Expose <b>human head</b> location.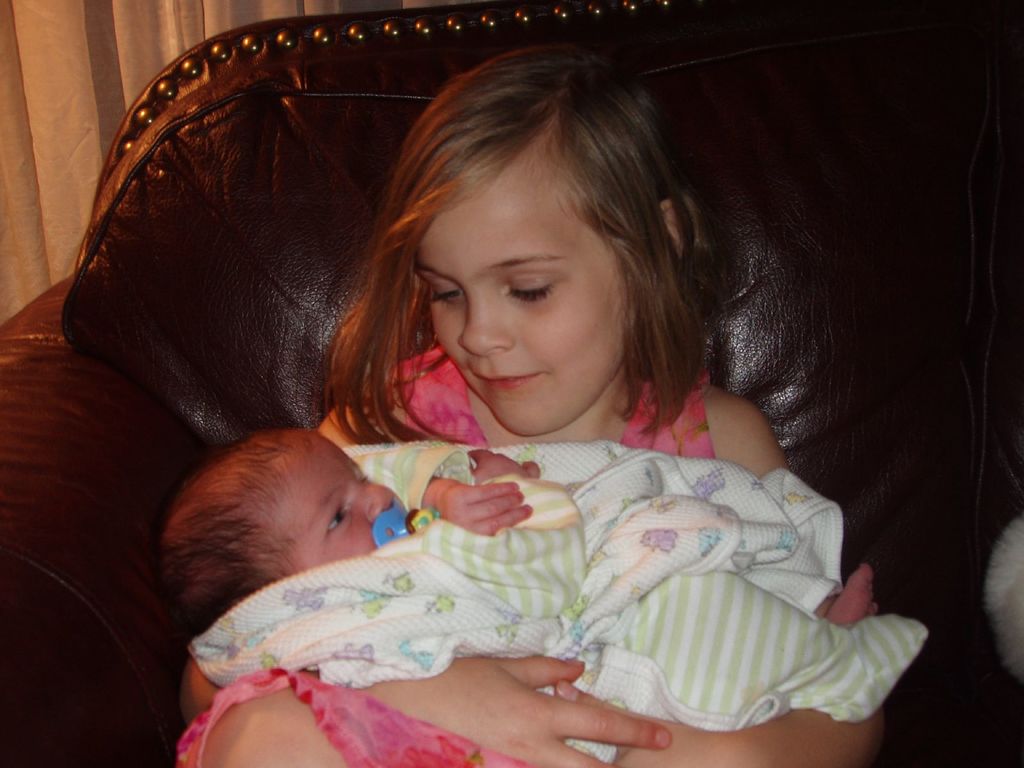
Exposed at box(378, 65, 685, 427).
